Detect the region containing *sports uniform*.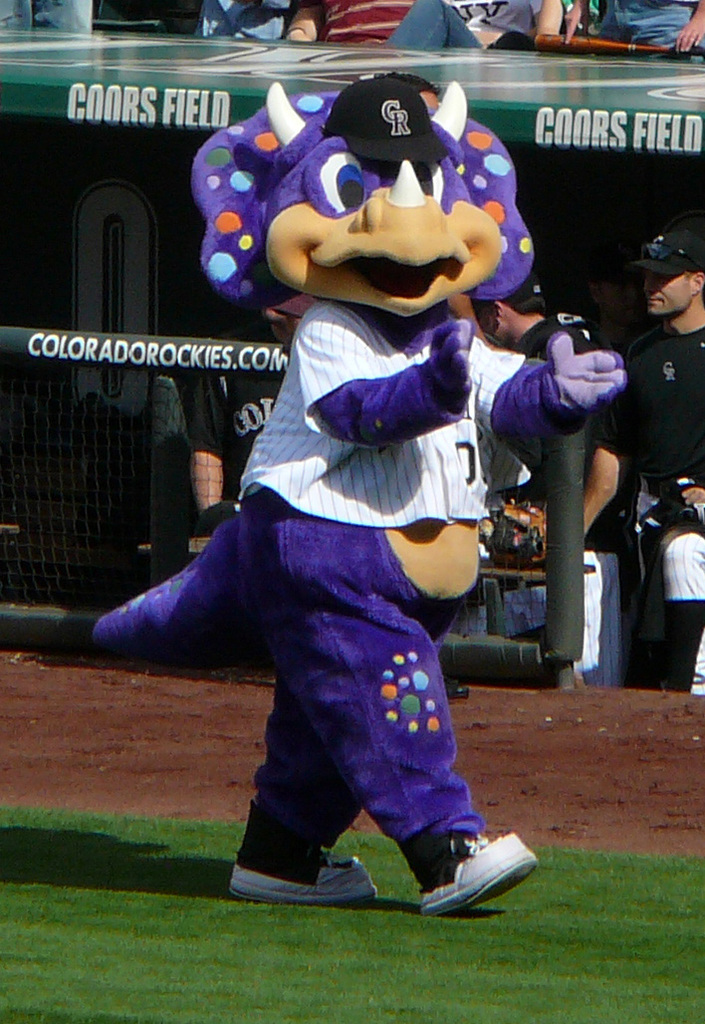
[left=583, top=323, right=704, bottom=694].
